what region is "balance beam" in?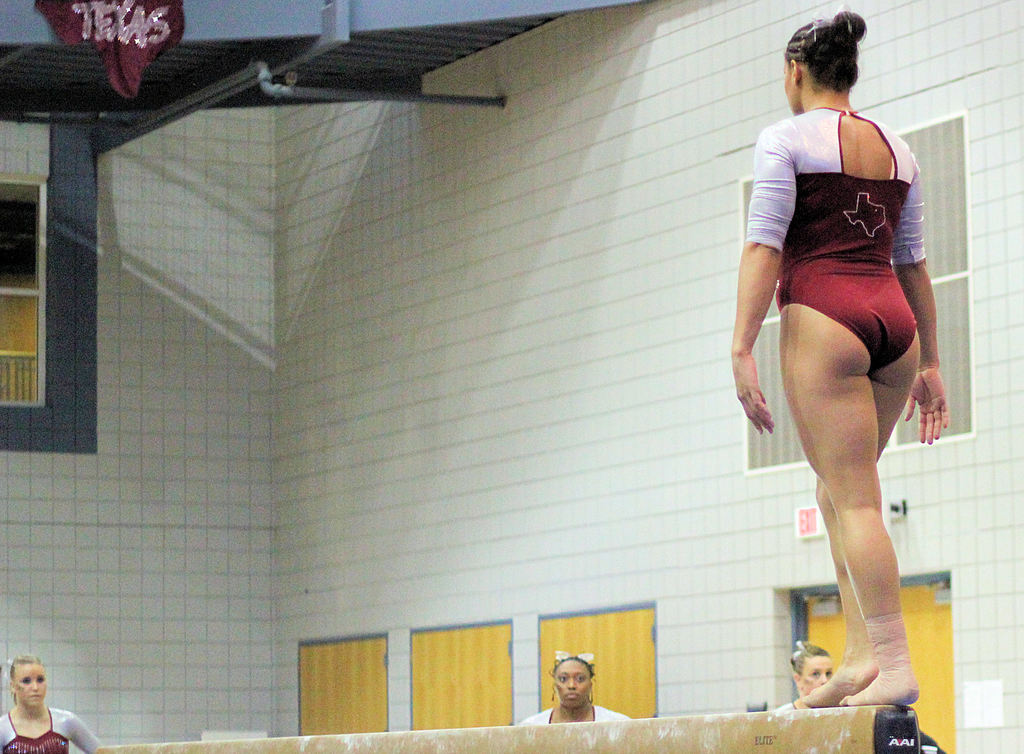
[93, 703, 924, 753].
